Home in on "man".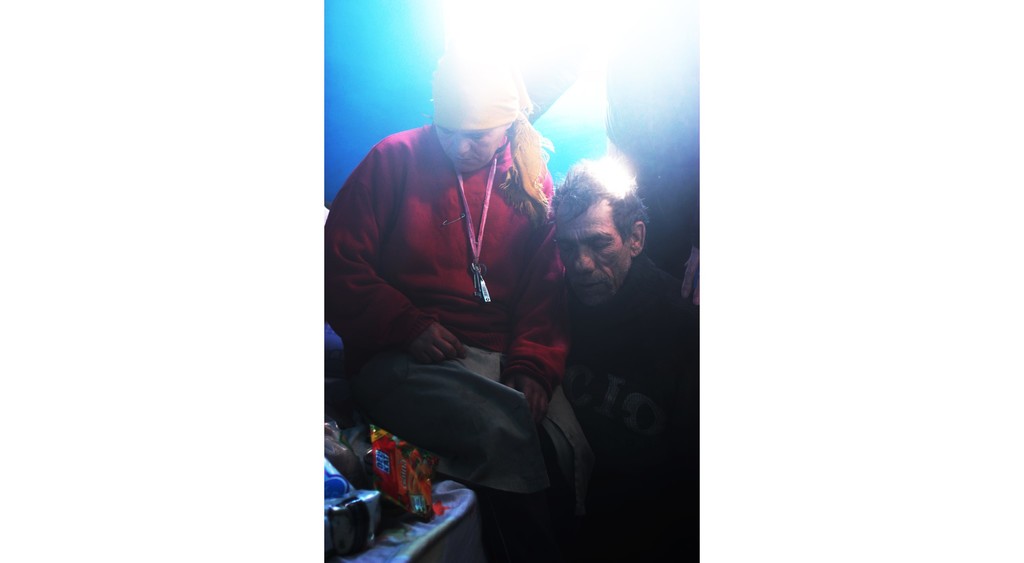
Homed in at detection(546, 171, 700, 562).
